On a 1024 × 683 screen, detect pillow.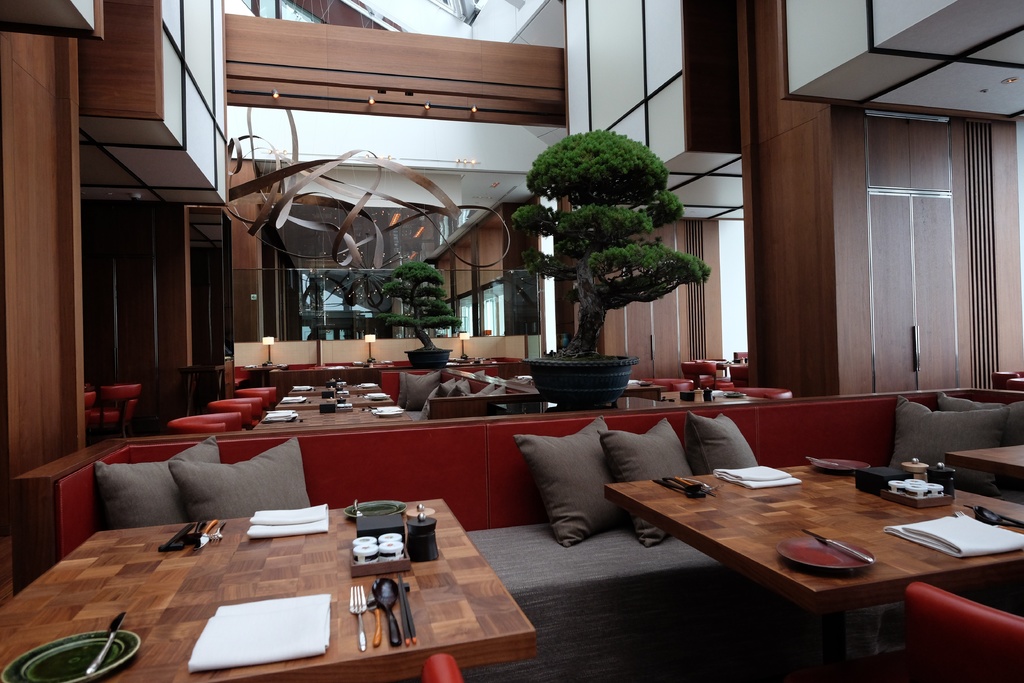
[left=899, top=397, right=1010, bottom=475].
